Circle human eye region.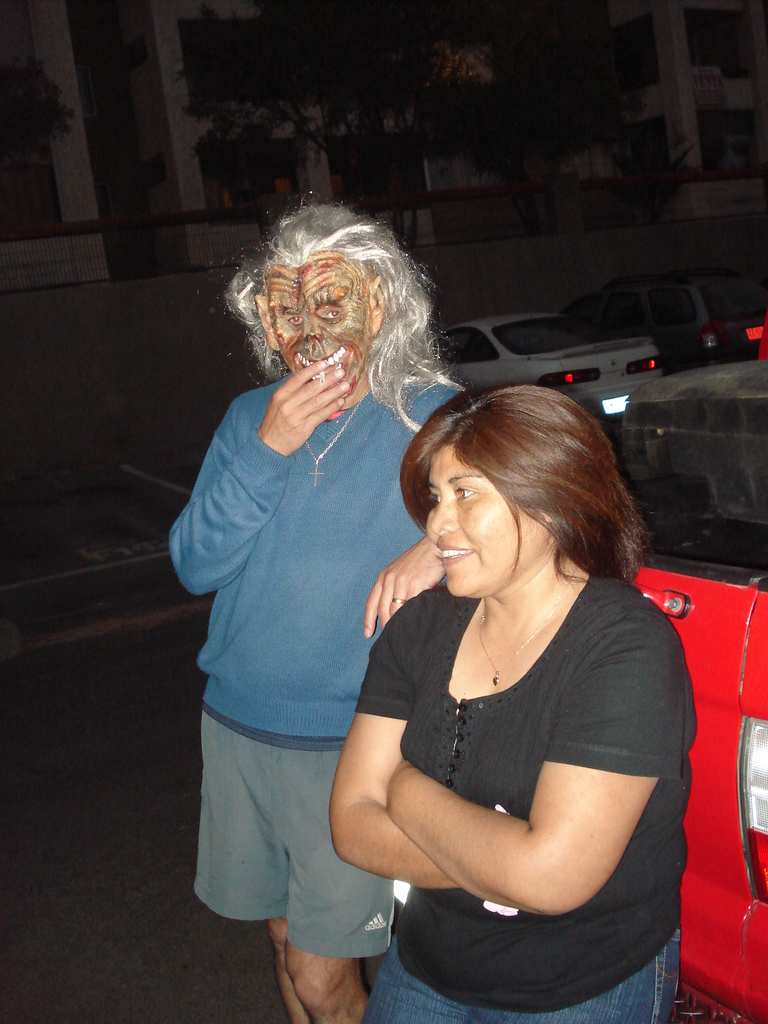
Region: 429,490,441,509.
